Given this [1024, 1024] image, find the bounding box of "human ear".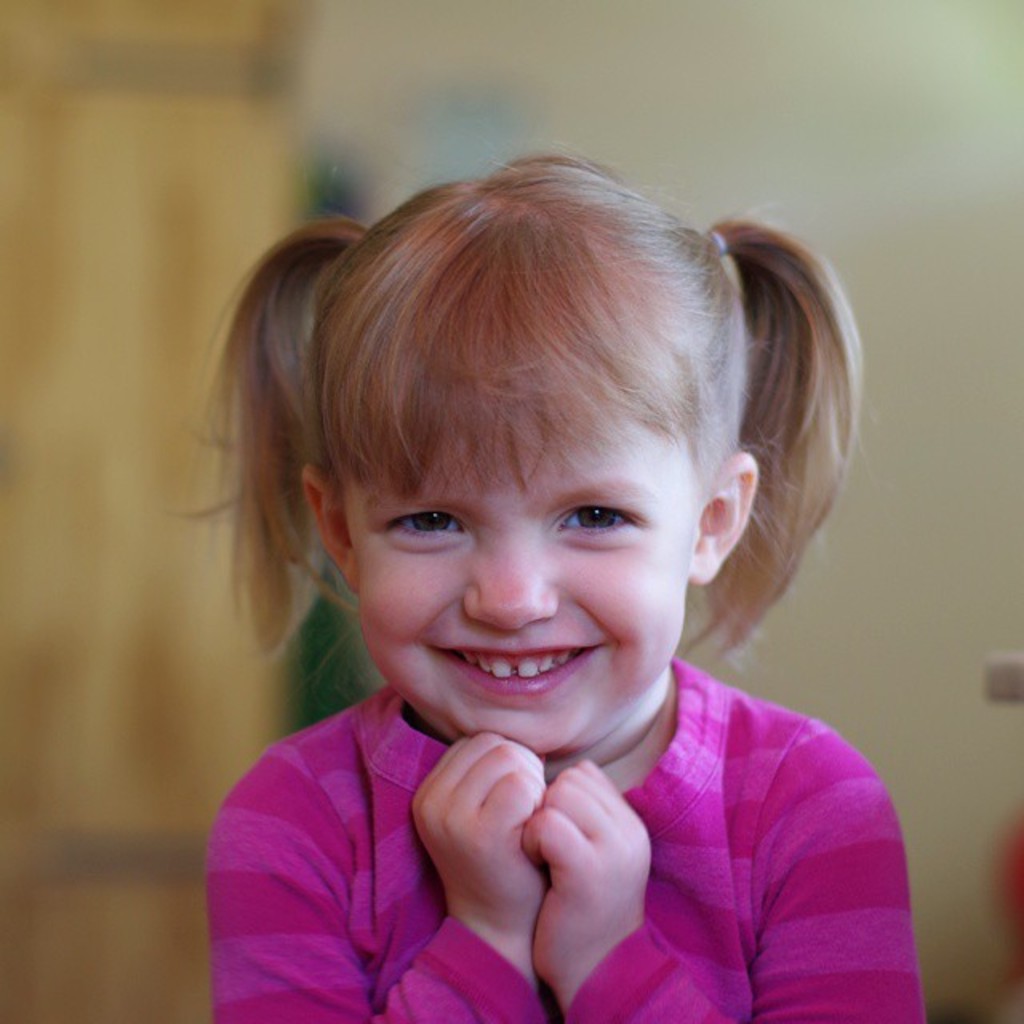
<box>304,467,357,589</box>.
